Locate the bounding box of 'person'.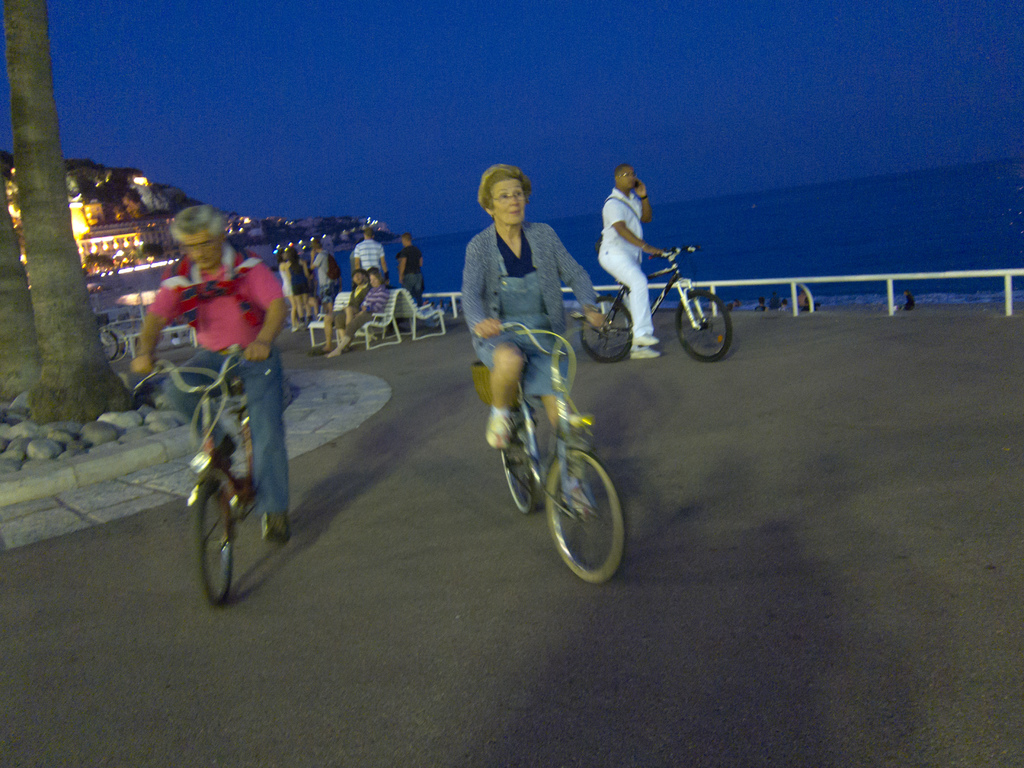
Bounding box: box(308, 241, 330, 310).
